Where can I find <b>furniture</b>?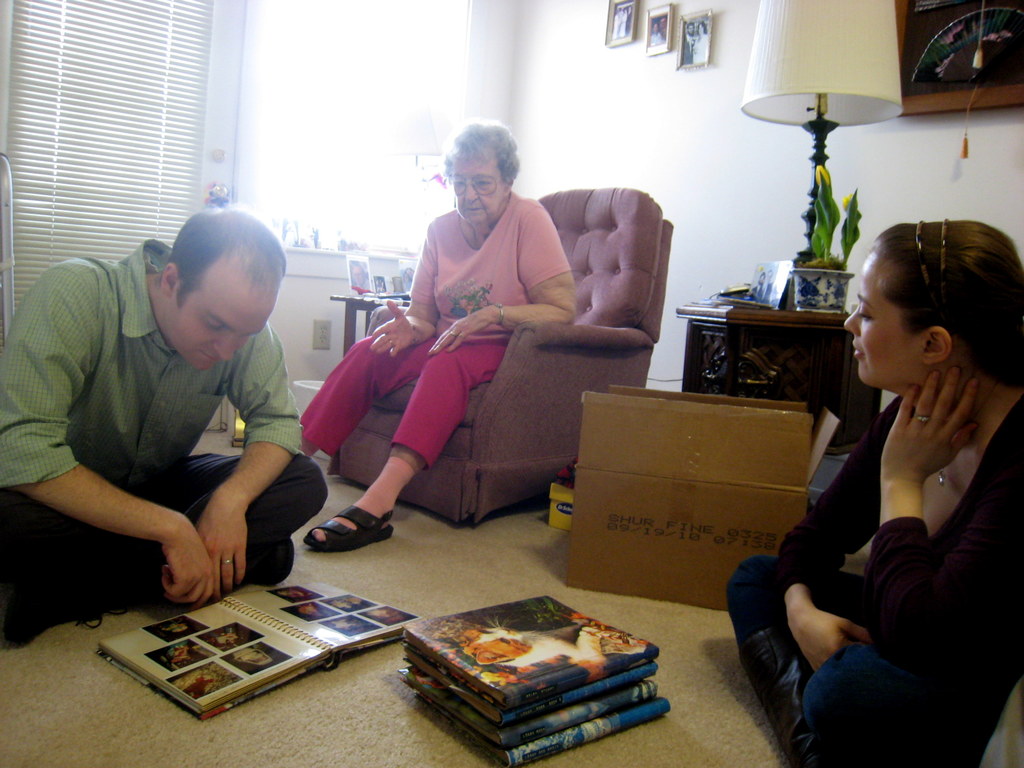
You can find it at 323:296:408:359.
